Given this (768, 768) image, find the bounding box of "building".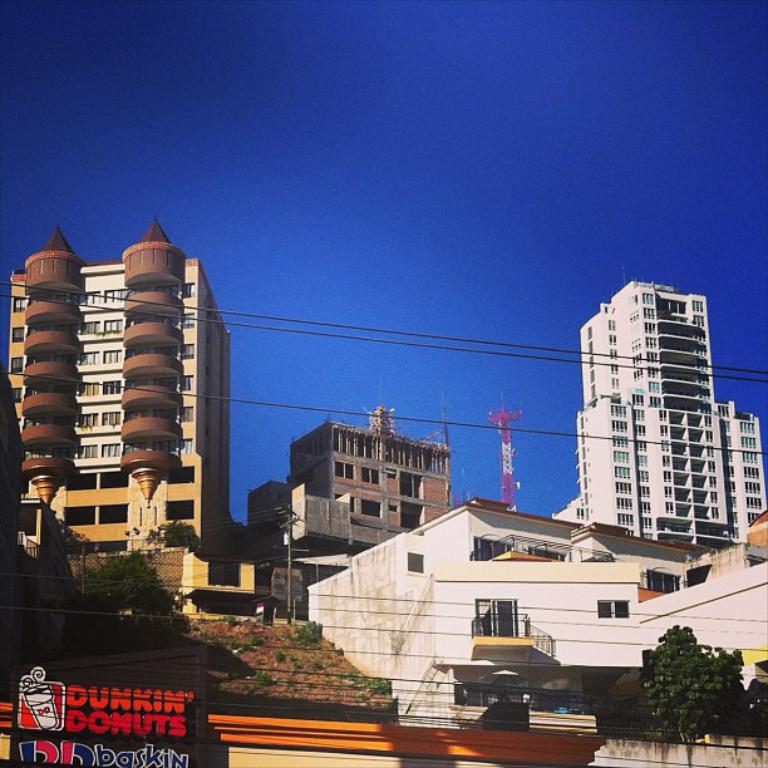
(4, 207, 261, 604).
